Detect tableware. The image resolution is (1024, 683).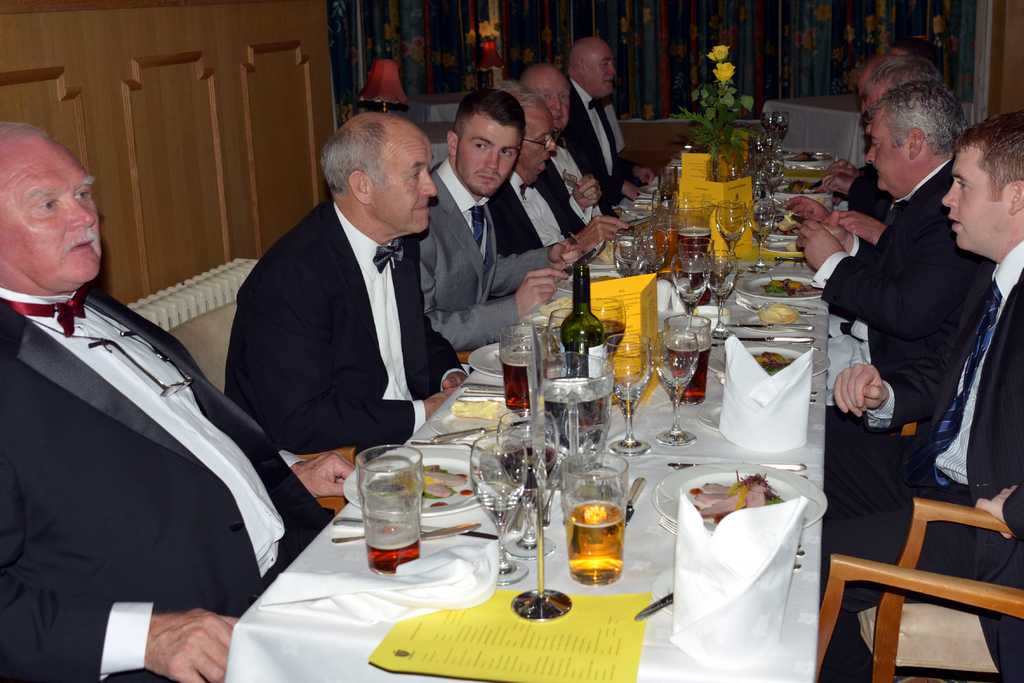
x1=748, y1=301, x2=817, y2=311.
